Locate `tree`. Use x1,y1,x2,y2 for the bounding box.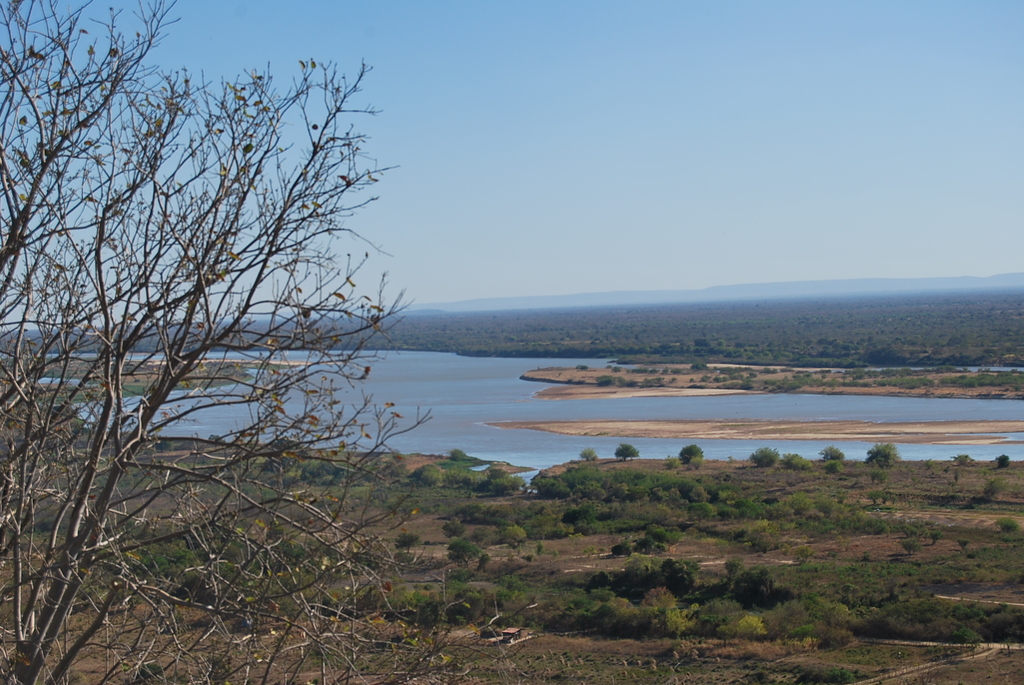
675,440,705,468.
